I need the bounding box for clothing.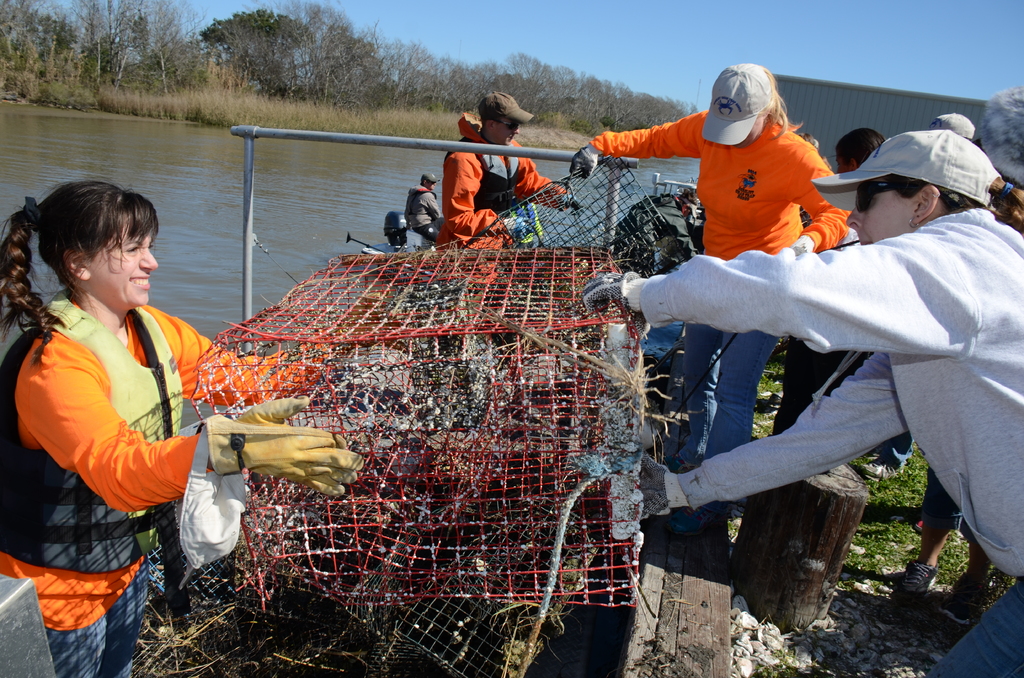
Here it is: <region>4, 292, 318, 569</region>.
